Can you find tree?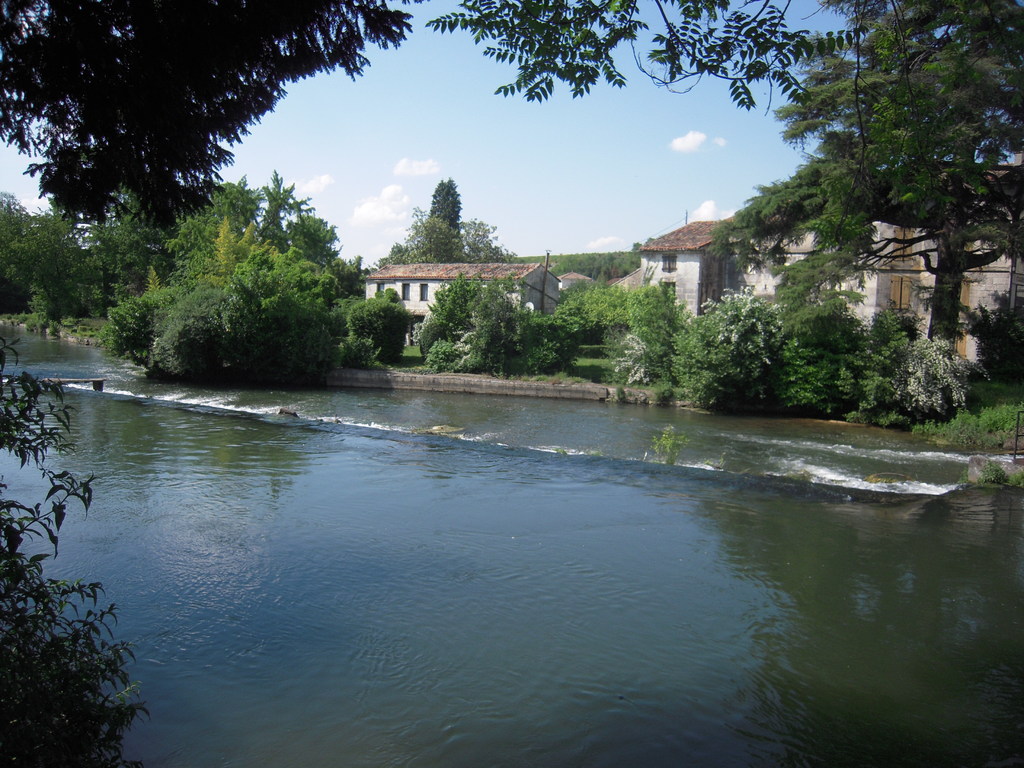
Yes, bounding box: [left=422, top=269, right=535, bottom=331].
